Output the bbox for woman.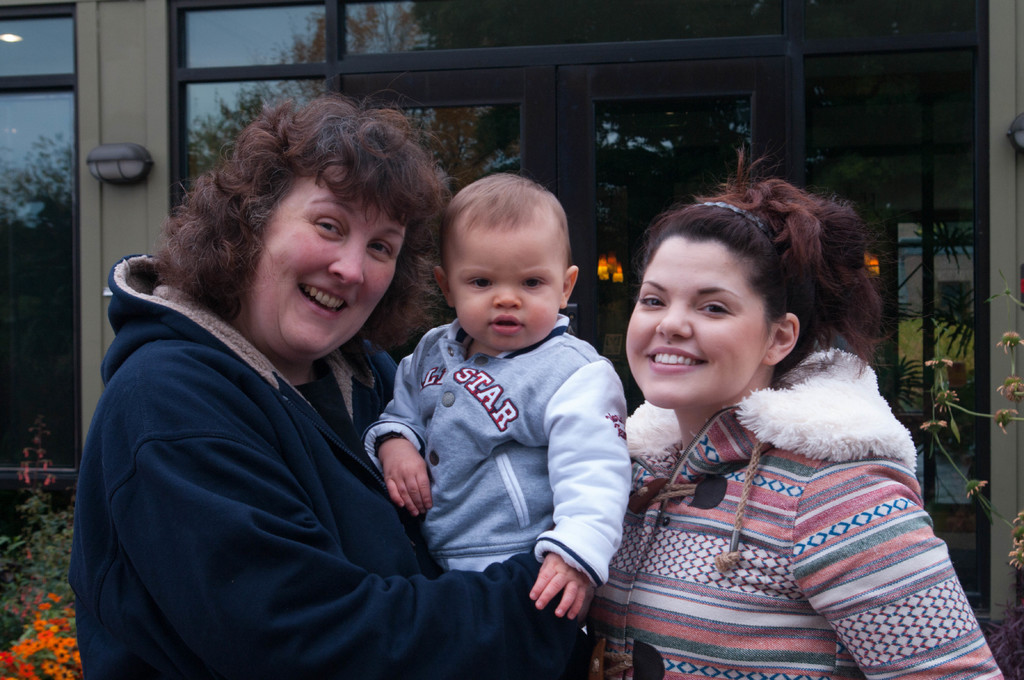
crop(591, 134, 1019, 679).
